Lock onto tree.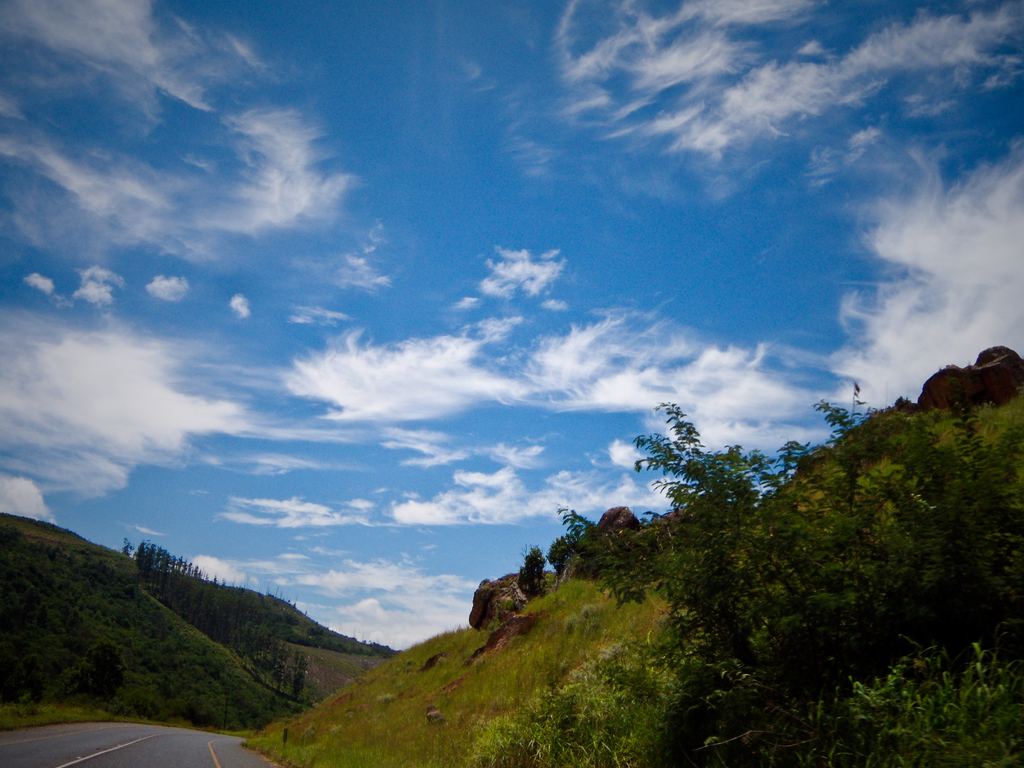
Locked: {"left": 591, "top": 329, "right": 1002, "bottom": 738}.
